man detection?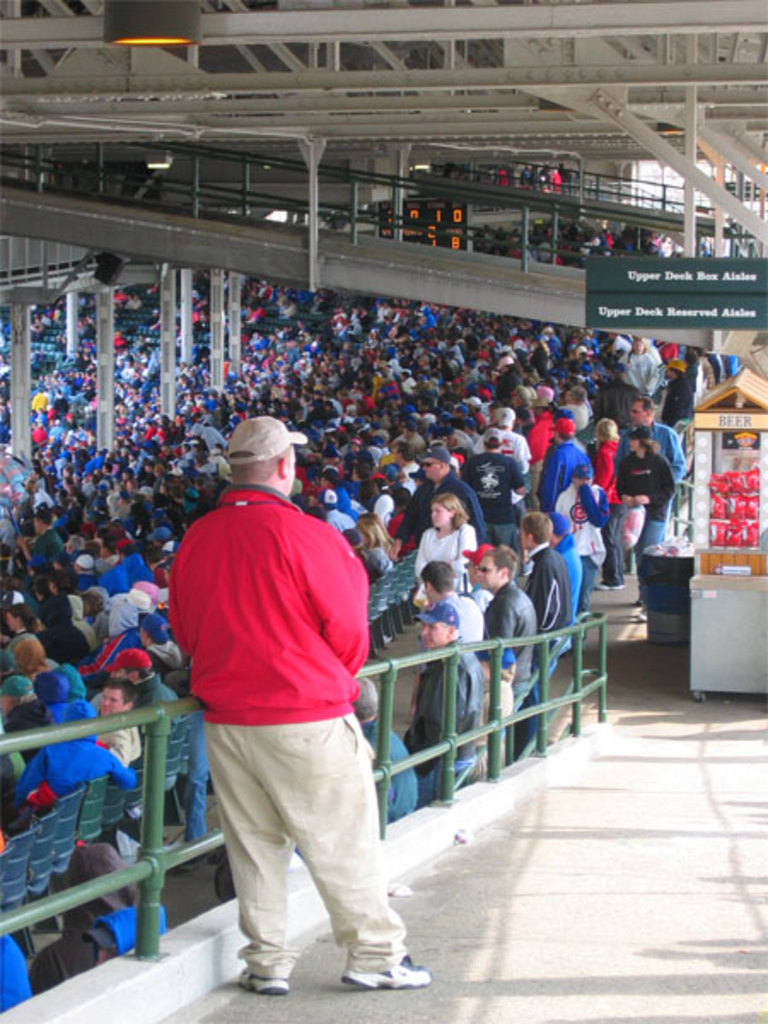
crop(166, 353, 403, 1023)
